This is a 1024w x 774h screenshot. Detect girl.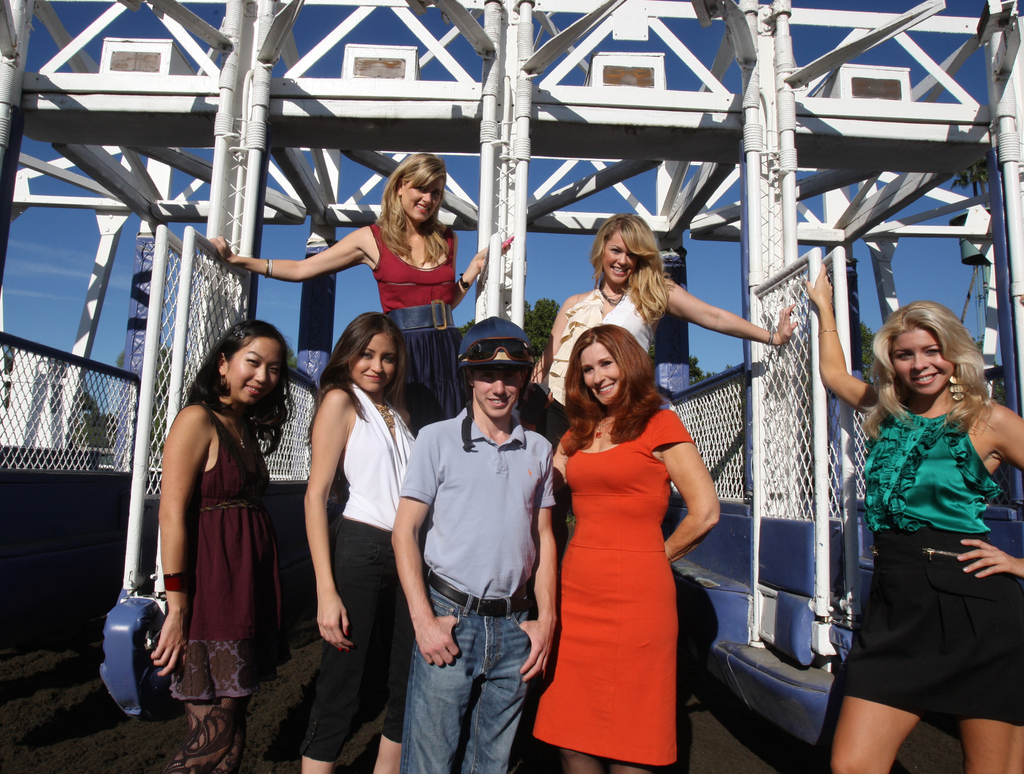
locate(304, 312, 415, 773).
